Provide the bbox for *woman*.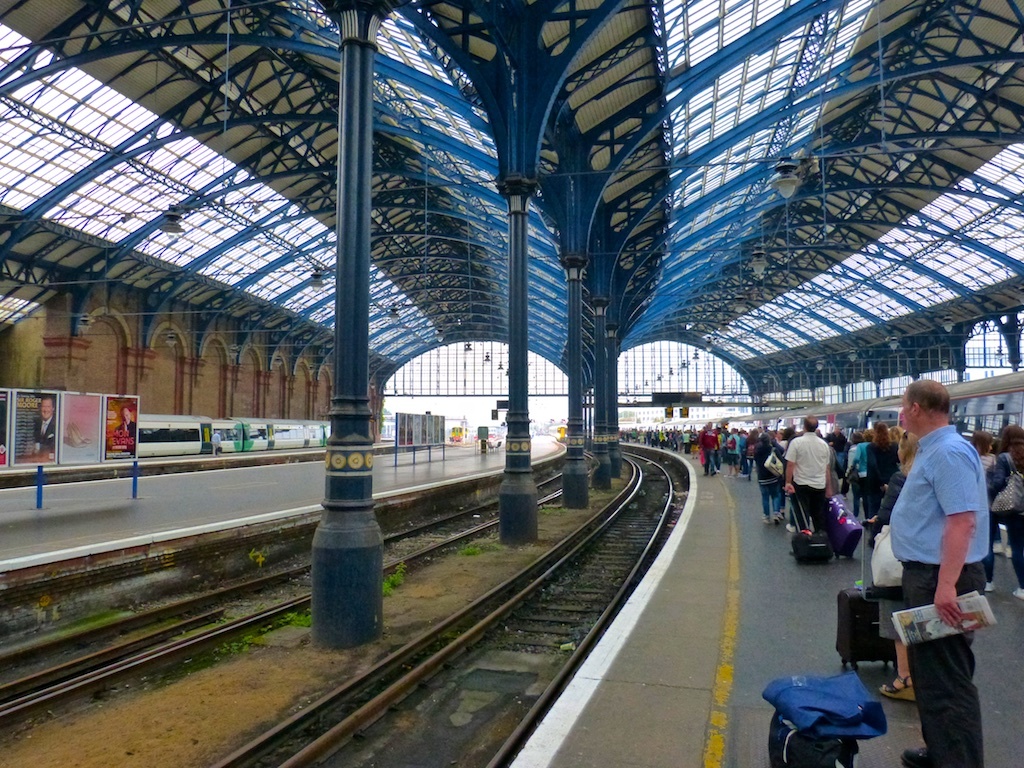
[x1=868, y1=421, x2=899, y2=521].
